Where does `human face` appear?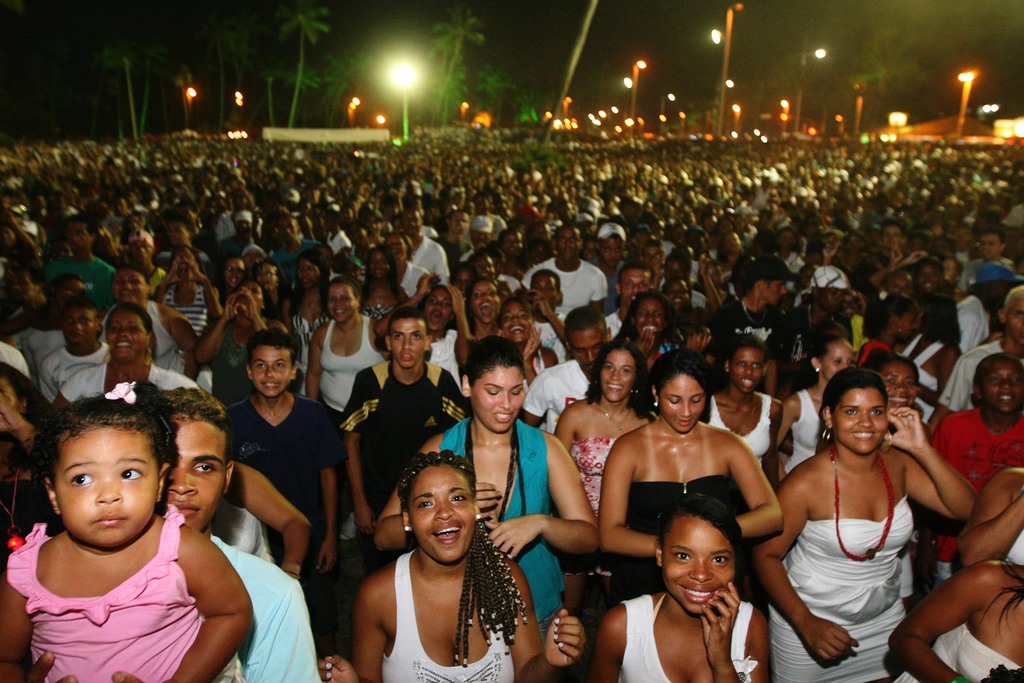
Appears at 643:246:663:267.
